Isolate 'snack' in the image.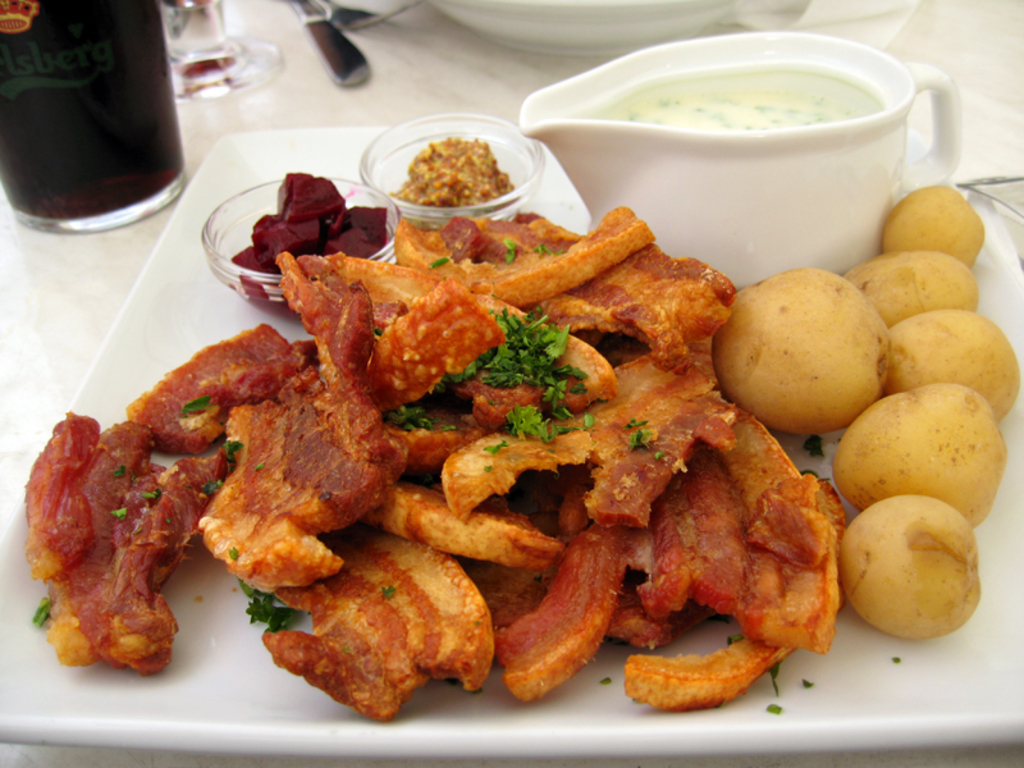
Isolated region: x1=95, y1=212, x2=869, y2=745.
